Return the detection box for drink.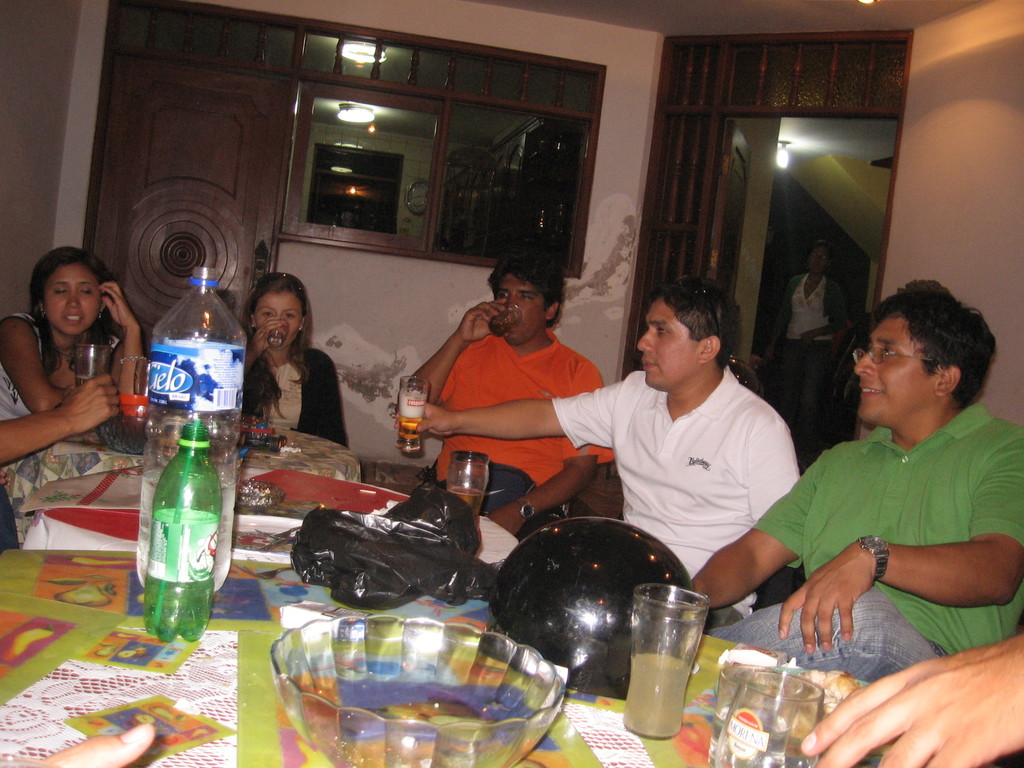
{"left": 138, "top": 491, "right": 255, "bottom": 594}.
